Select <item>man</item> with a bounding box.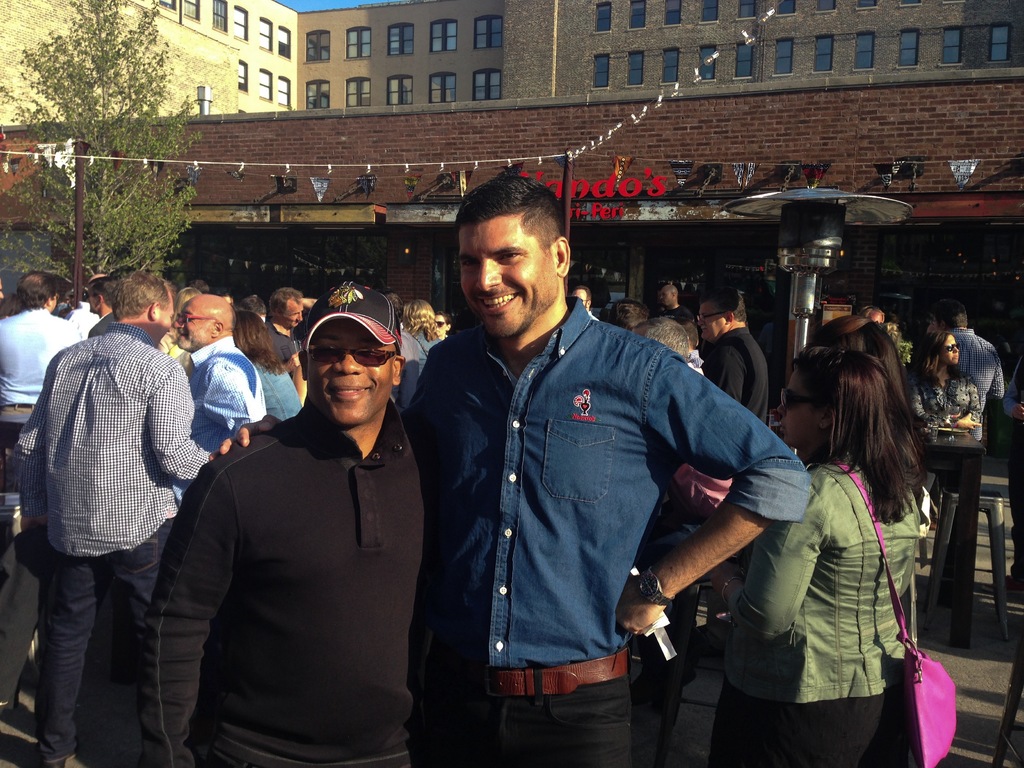
left=695, top=284, right=770, bottom=430.
